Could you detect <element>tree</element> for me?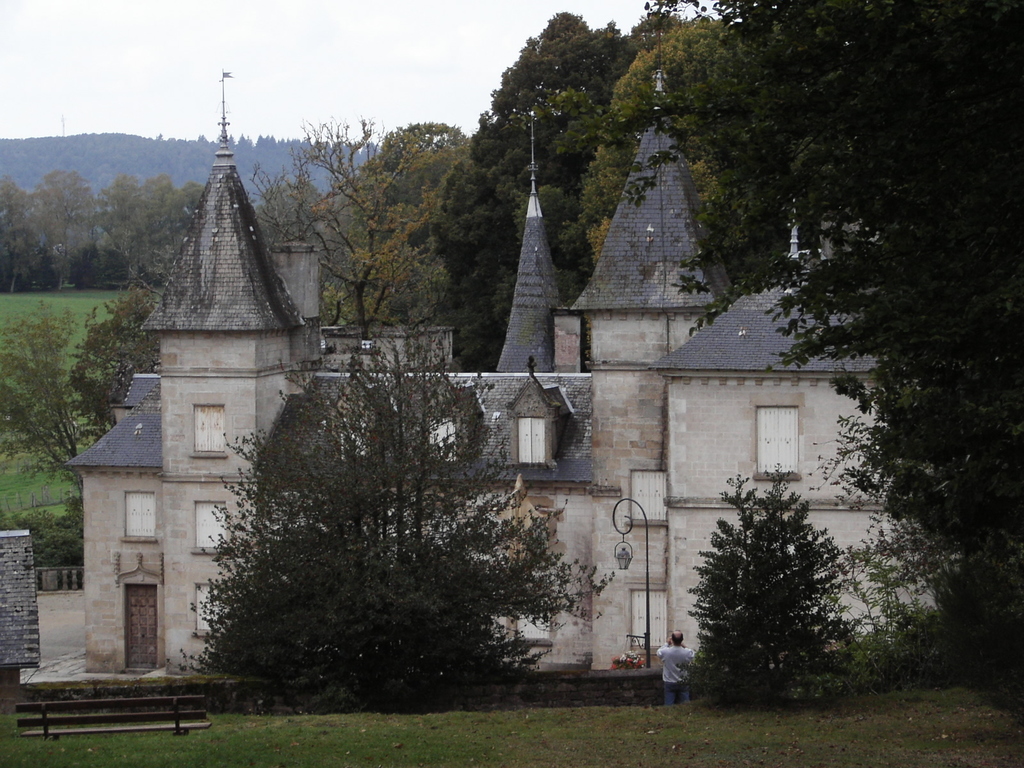
Detection result: [589, 0, 1020, 706].
